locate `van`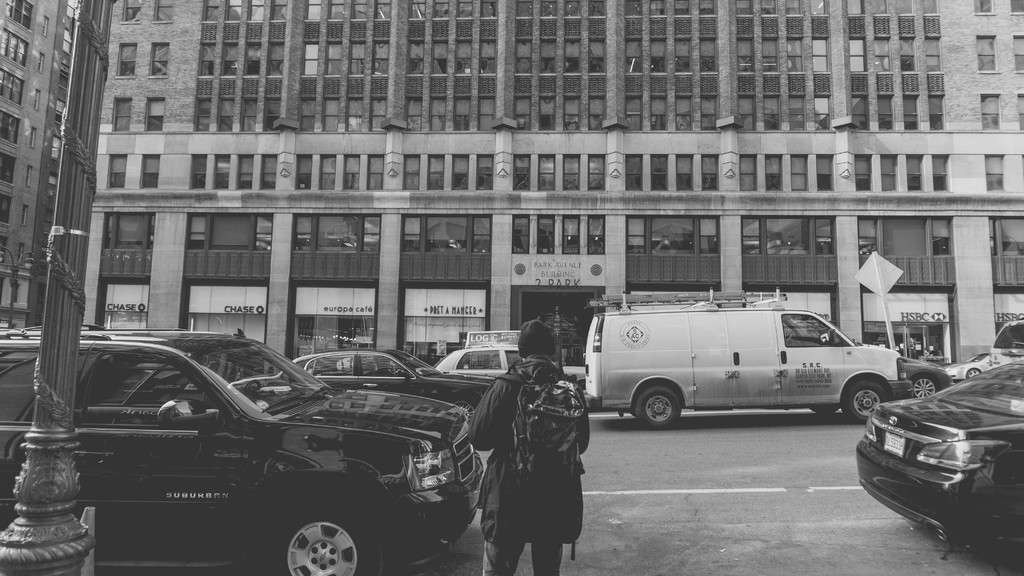
<region>581, 282, 918, 425</region>
